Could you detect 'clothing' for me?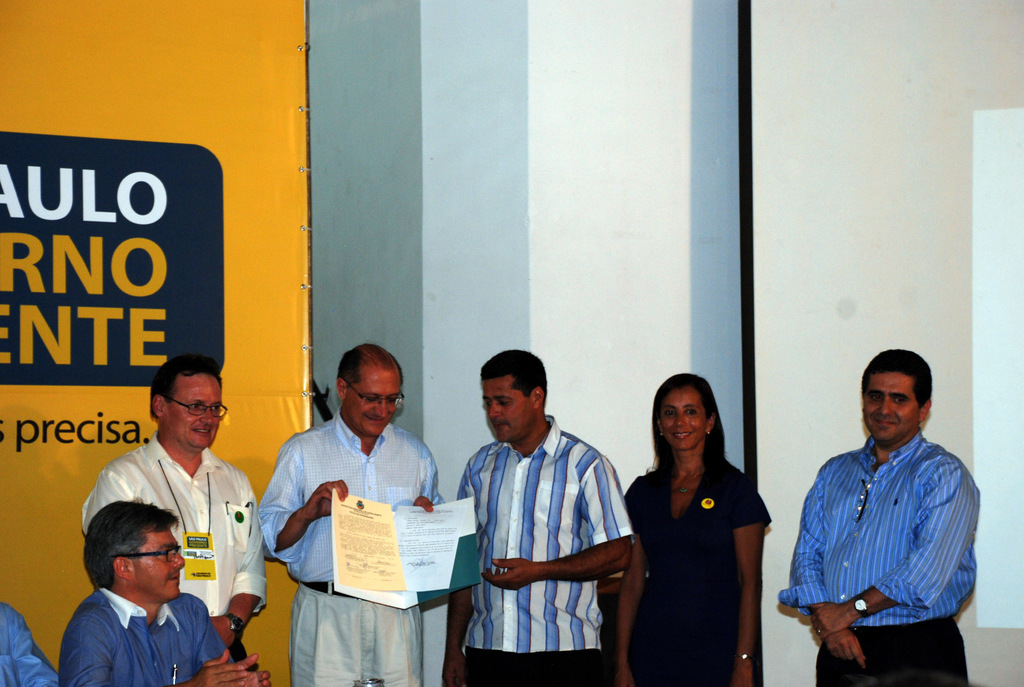
Detection result: [x1=59, y1=582, x2=232, y2=686].
